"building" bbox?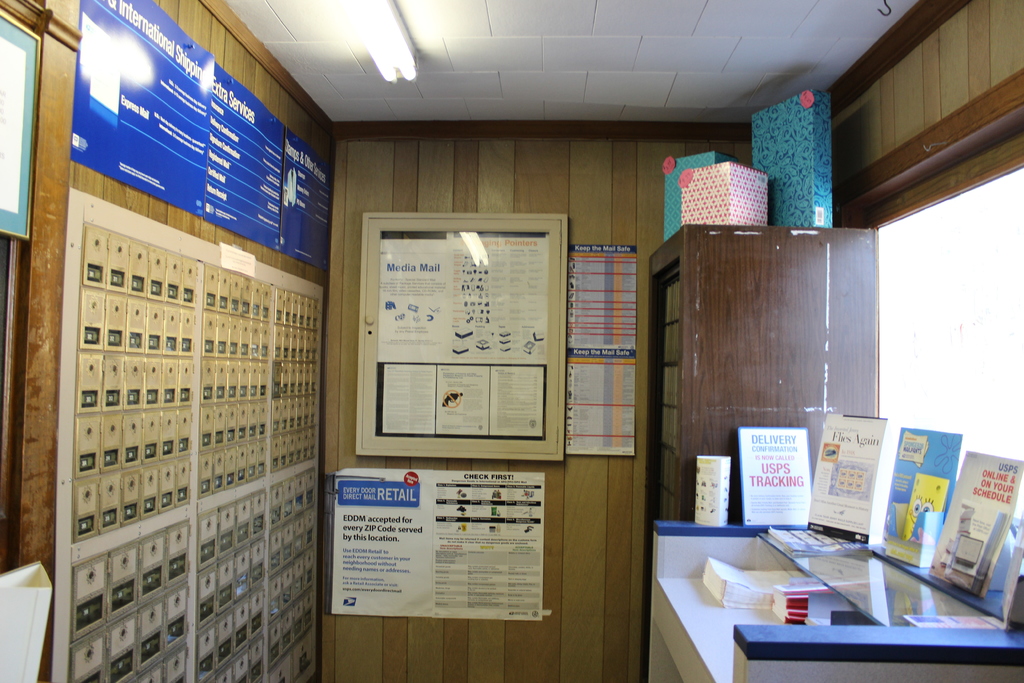
left=0, top=0, right=1023, bottom=682
